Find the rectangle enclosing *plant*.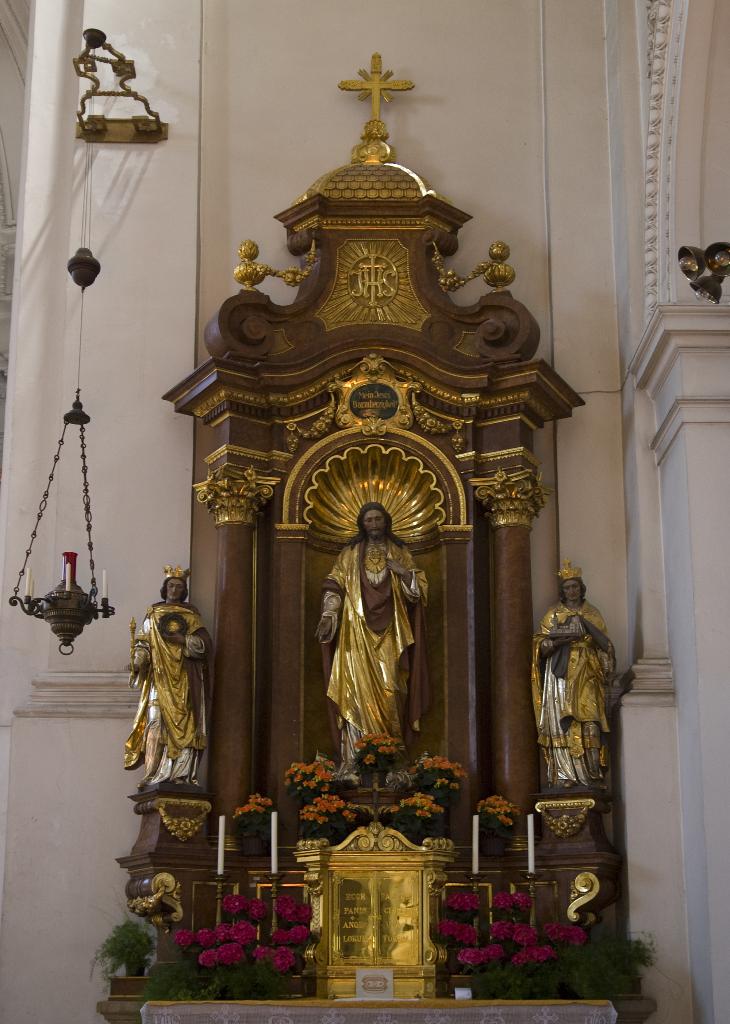
(352,725,395,785).
